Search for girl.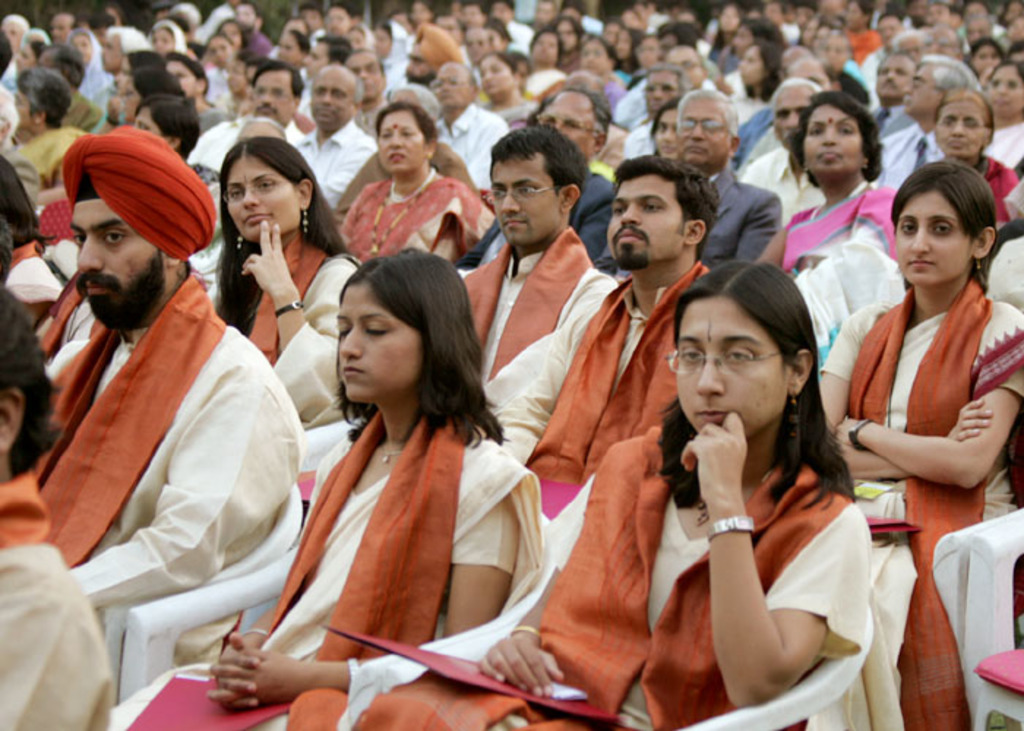
Found at x1=105, y1=254, x2=549, y2=730.
